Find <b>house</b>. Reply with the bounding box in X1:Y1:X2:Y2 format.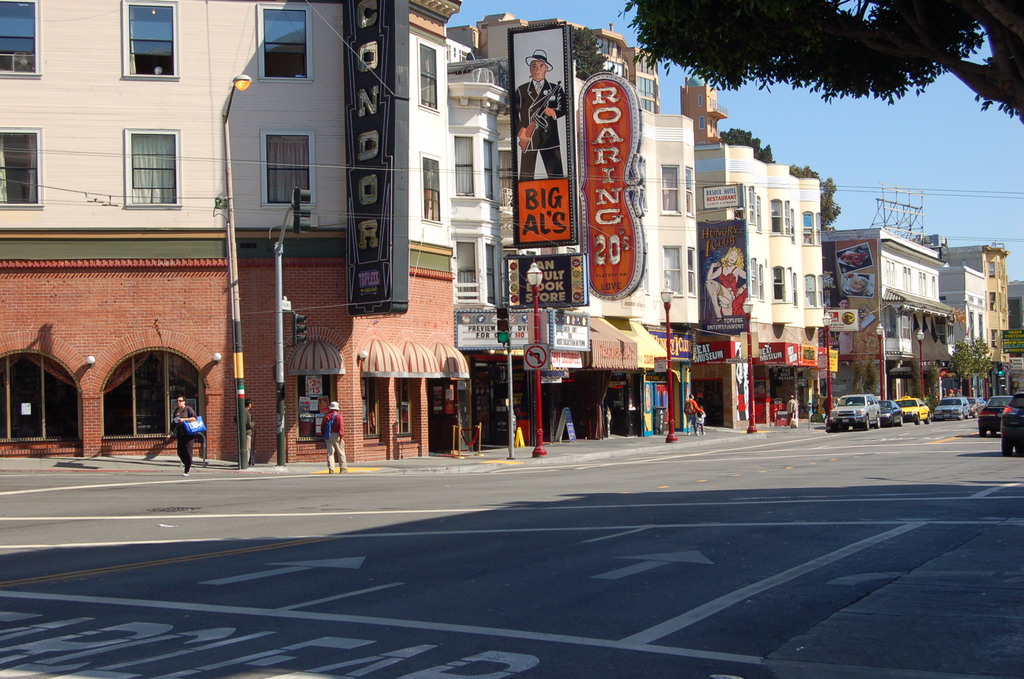
658:103:725:438.
